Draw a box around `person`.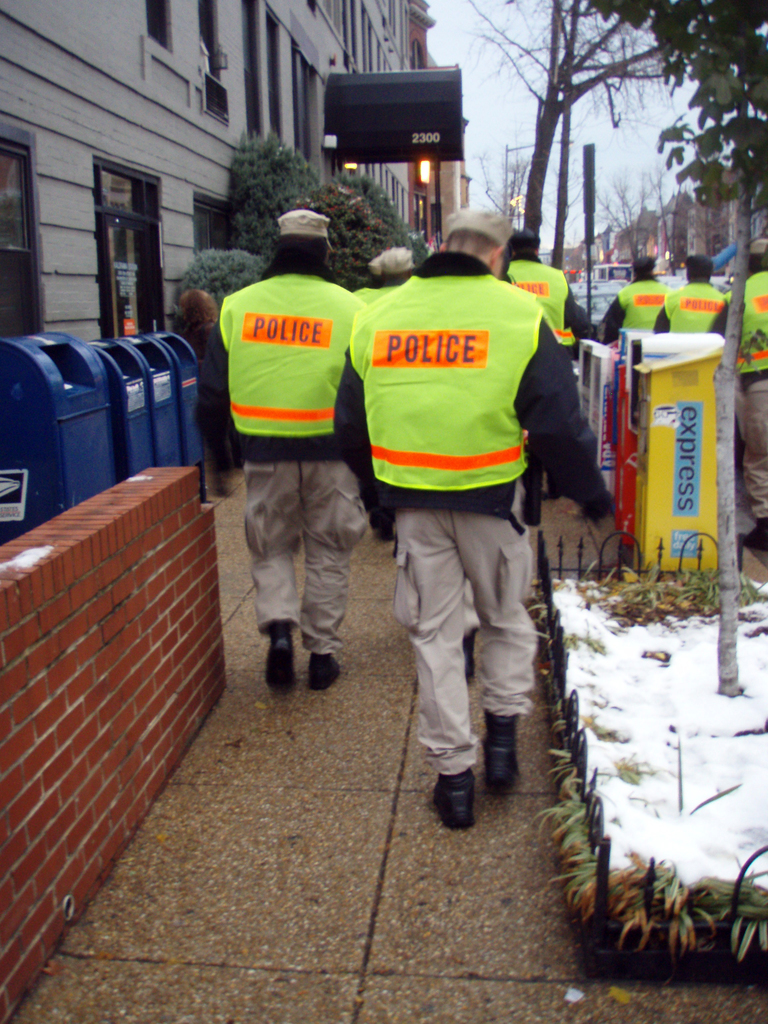
<bbox>654, 253, 732, 339</bbox>.
